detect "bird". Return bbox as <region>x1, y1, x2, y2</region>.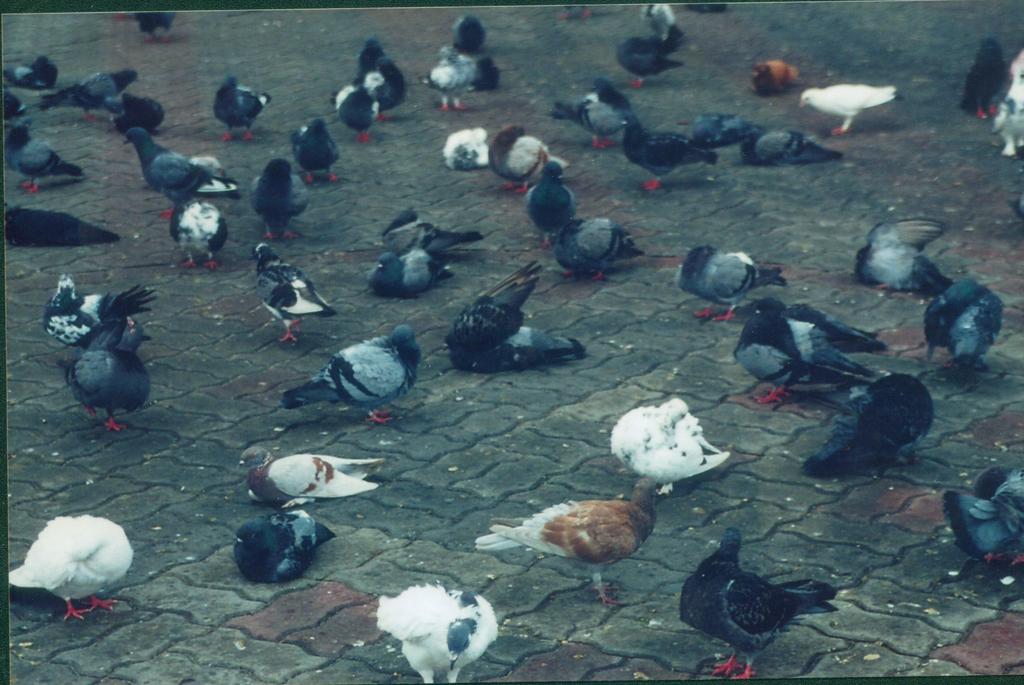
<region>5, 133, 89, 195</region>.
